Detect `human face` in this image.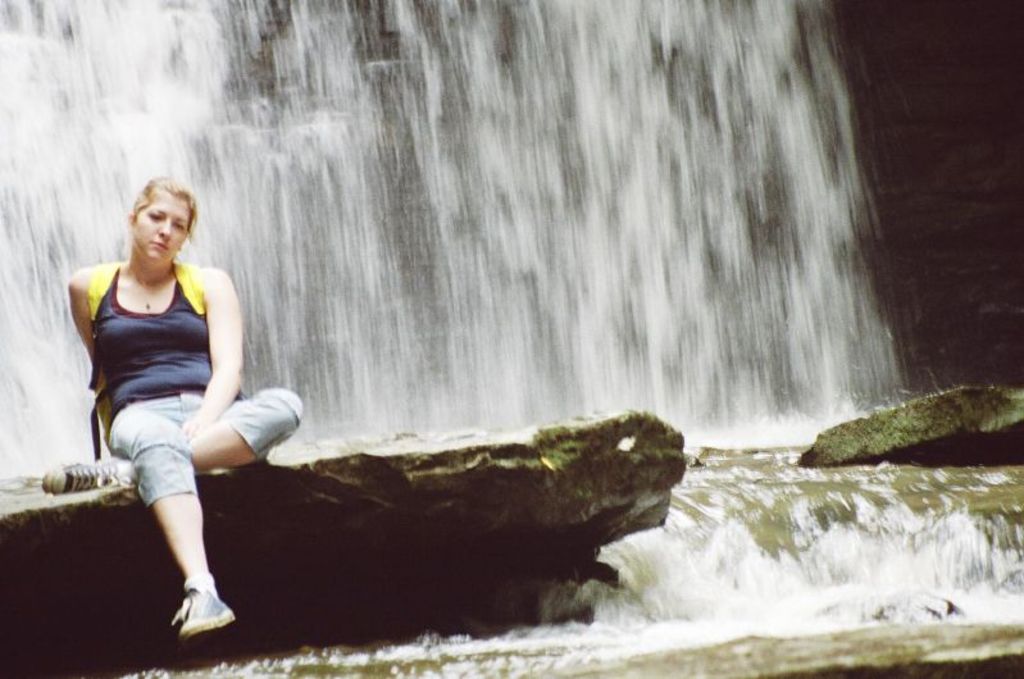
Detection: box=[136, 192, 194, 264].
